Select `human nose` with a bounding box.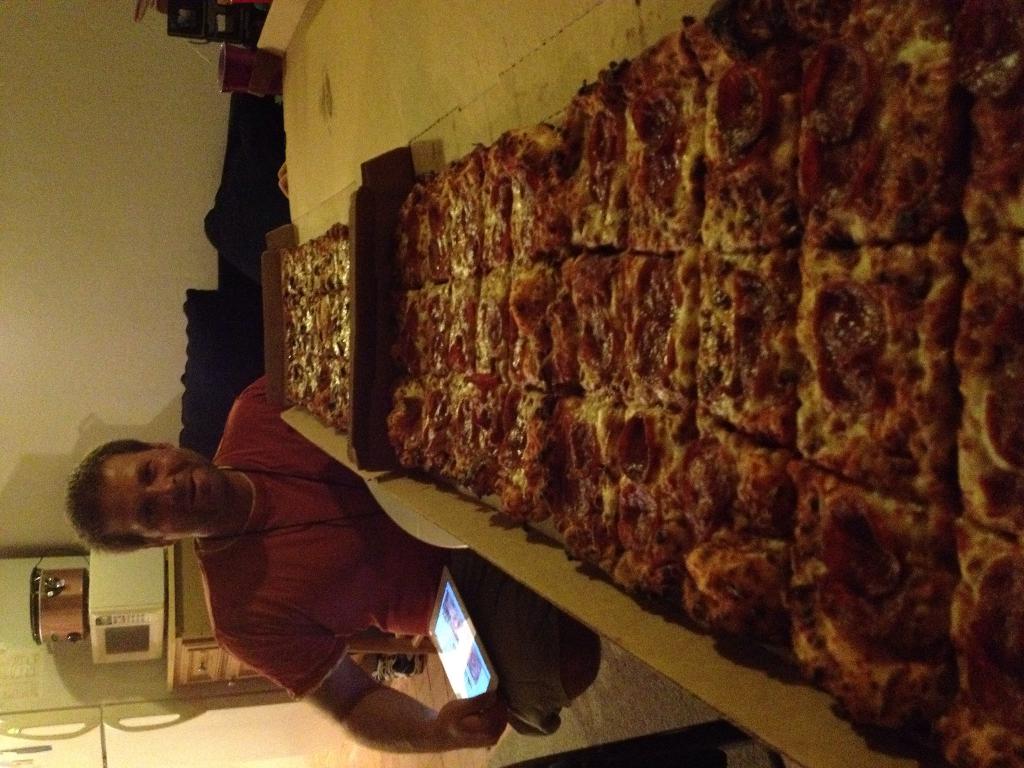
locate(147, 472, 182, 504).
